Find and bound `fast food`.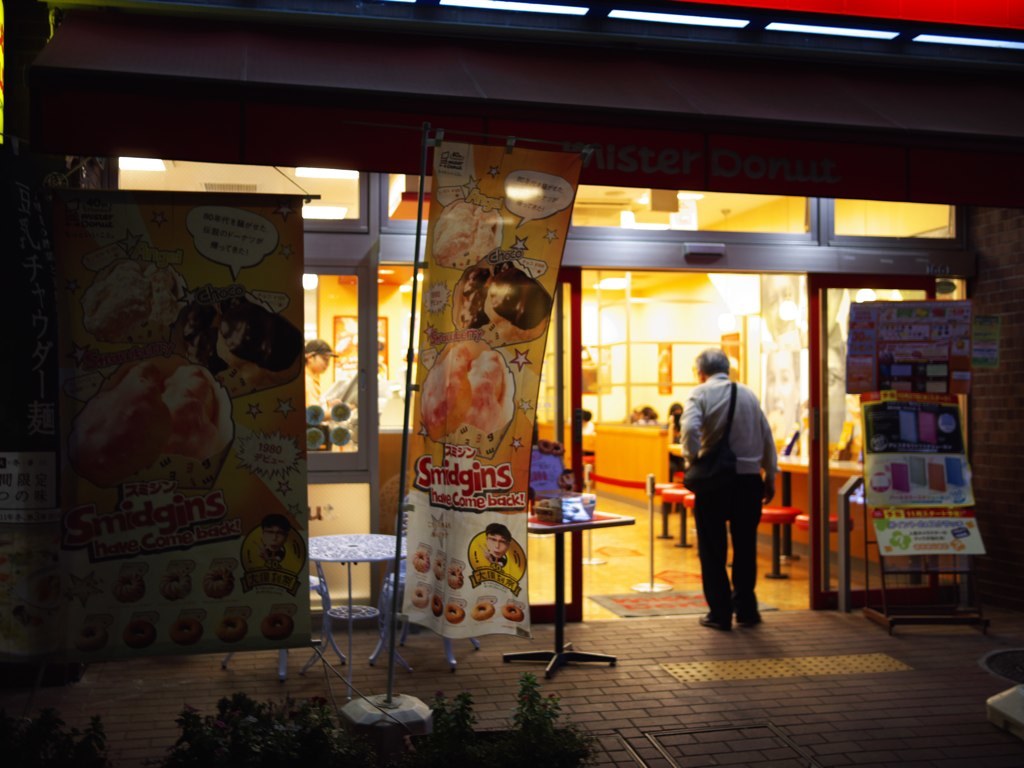
Bound: [443, 598, 466, 626].
